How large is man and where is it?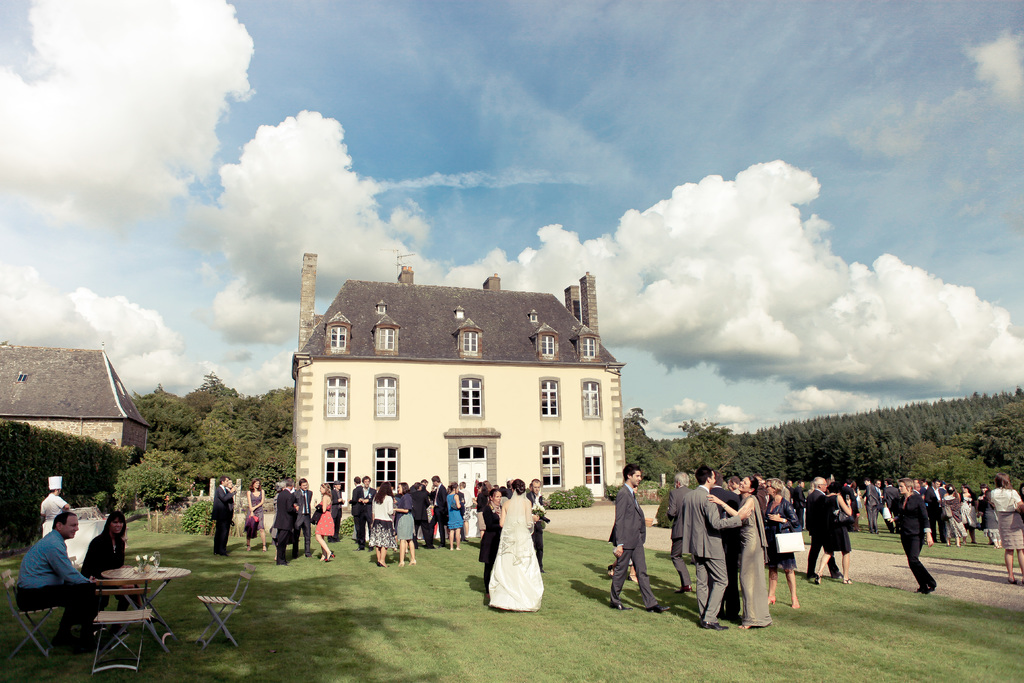
Bounding box: (859,477,877,534).
